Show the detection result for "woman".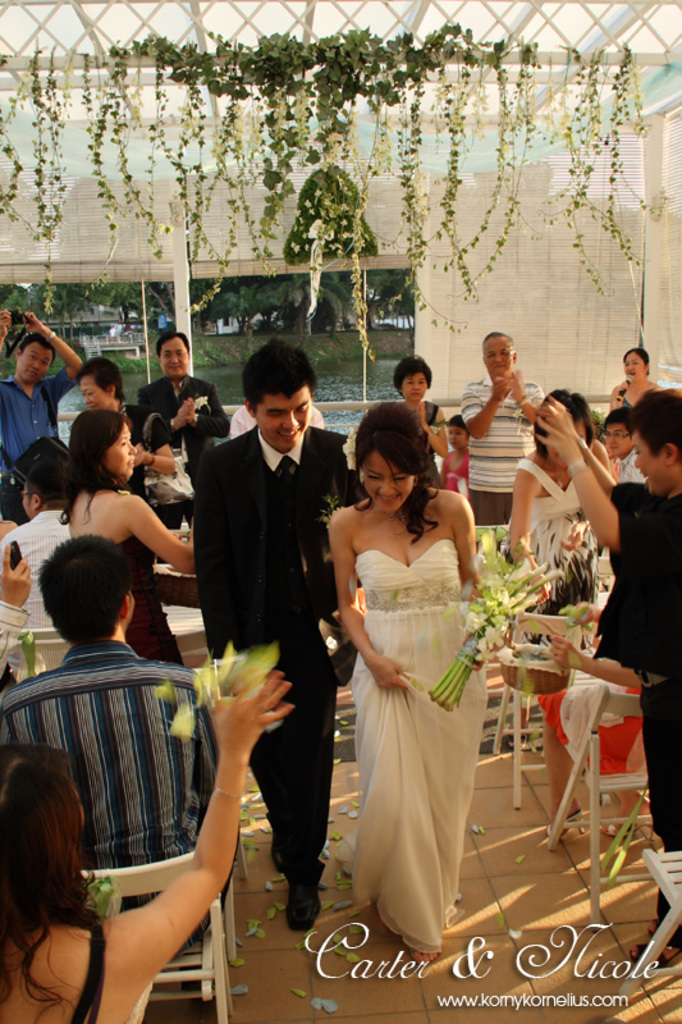
(528, 596, 647, 844).
